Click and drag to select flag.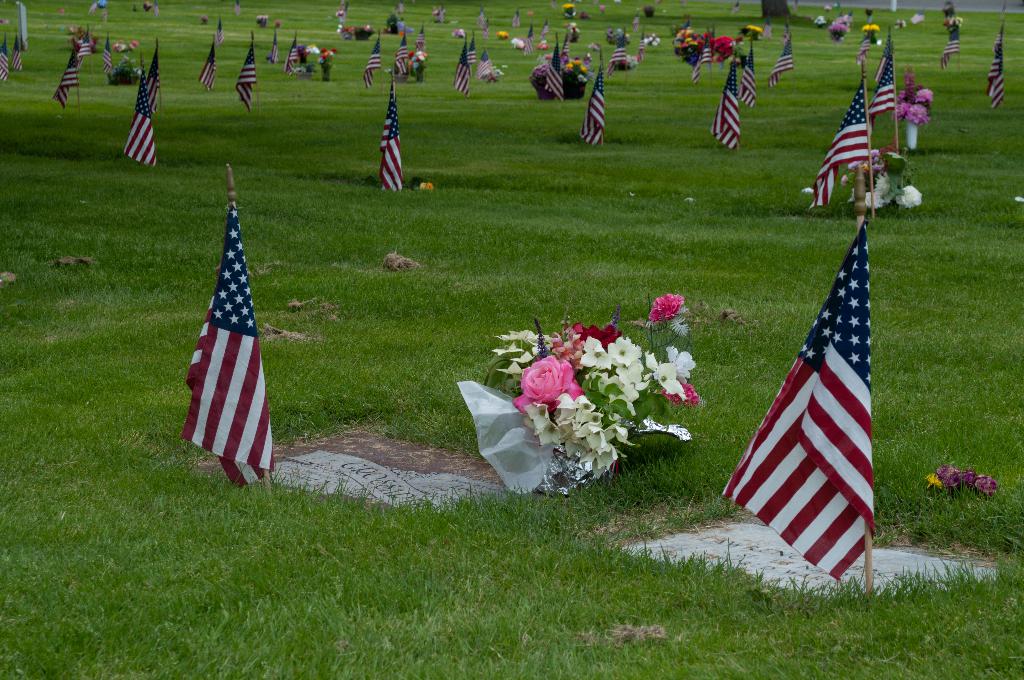
Selection: {"left": 0, "top": 47, "right": 8, "bottom": 84}.
